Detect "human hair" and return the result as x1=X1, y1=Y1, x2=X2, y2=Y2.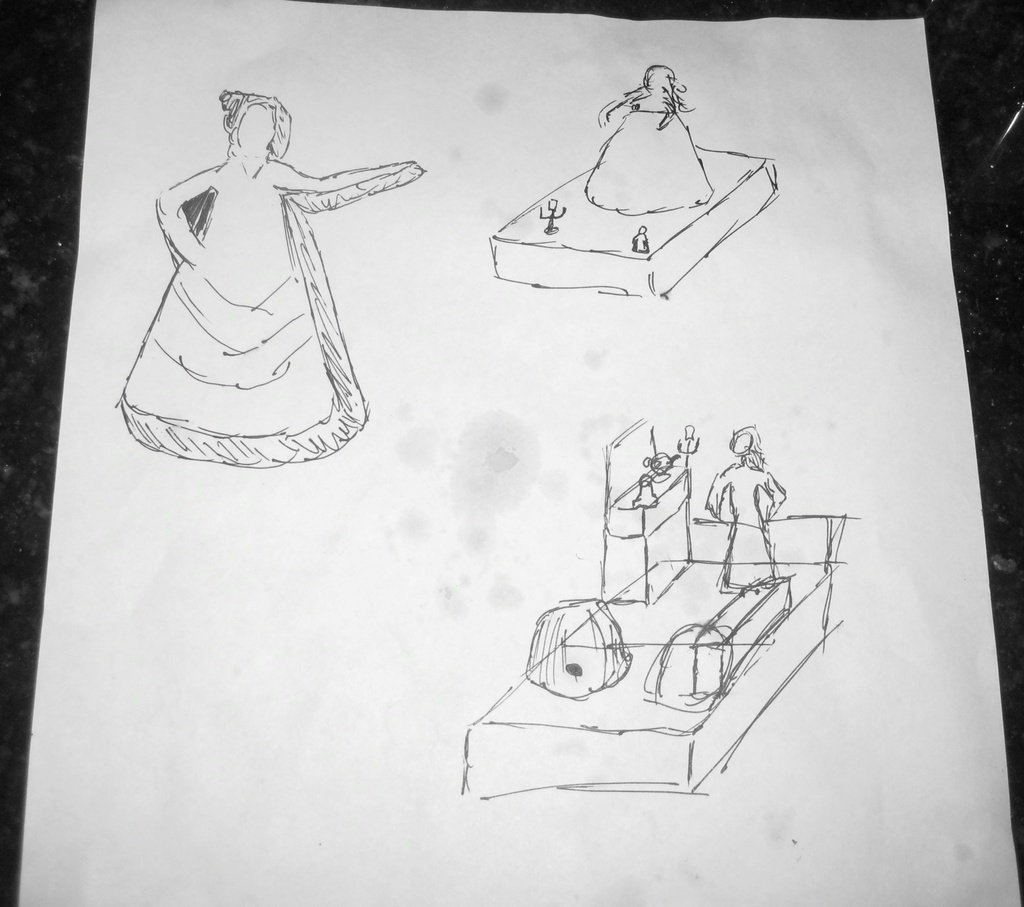
x1=625, y1=60, x2=696, y2=132.
